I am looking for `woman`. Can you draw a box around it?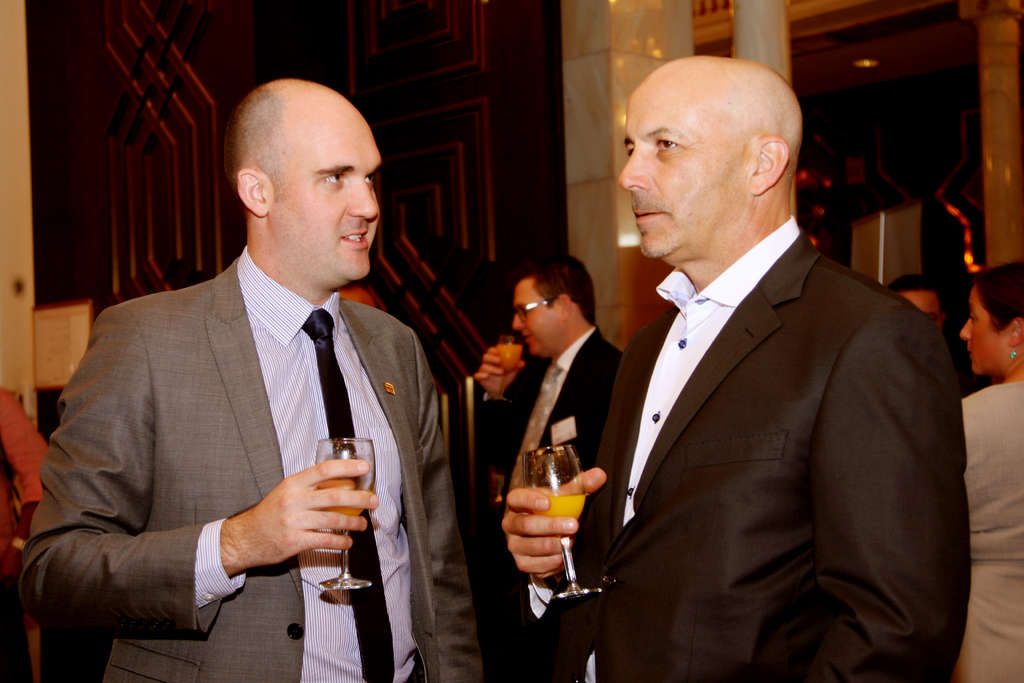
Sure, the bounding box is [x1=951, y1=262, x2=1023, y2=682].
